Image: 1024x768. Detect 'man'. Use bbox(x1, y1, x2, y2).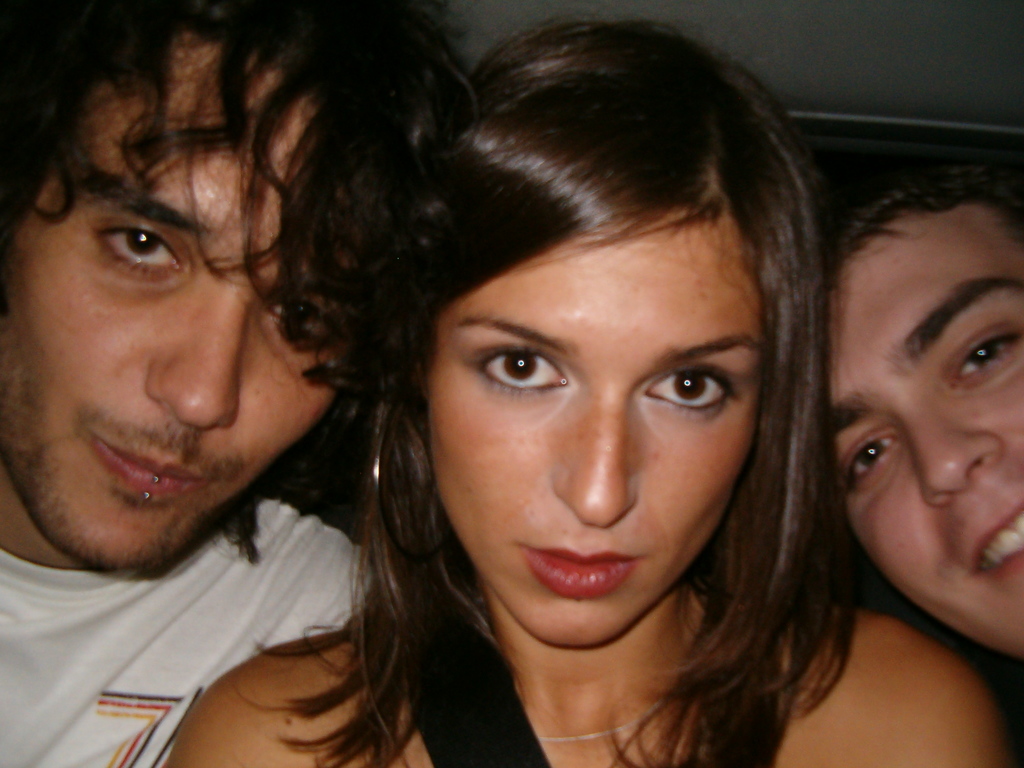
bbox(0, 0, 477, 767).
